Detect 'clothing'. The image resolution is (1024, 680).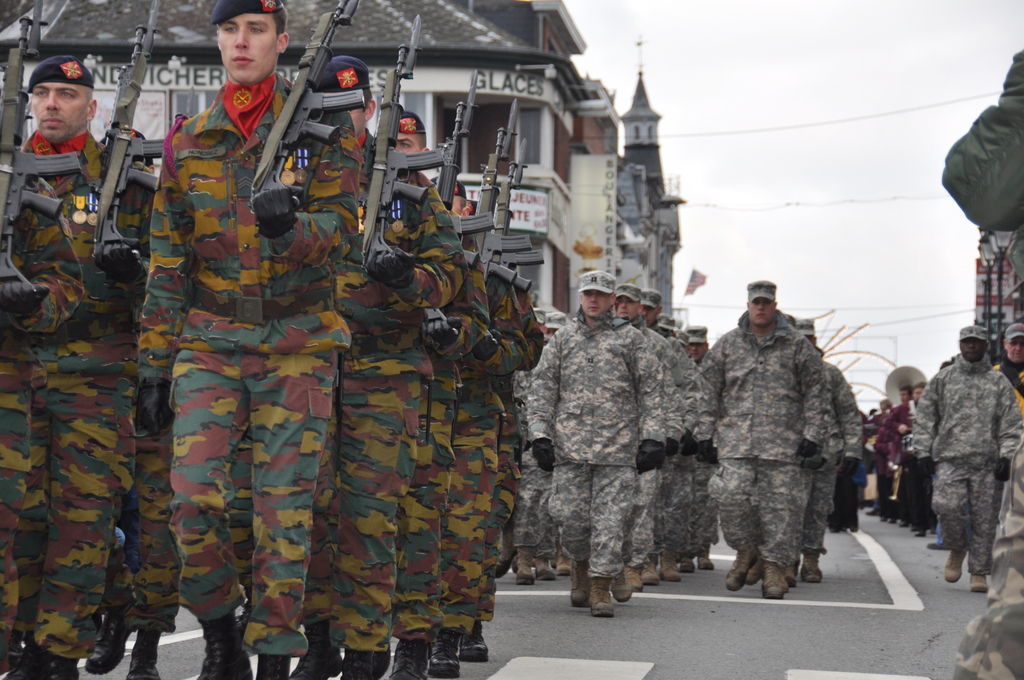
BBox(518, 319, 865, 579).
